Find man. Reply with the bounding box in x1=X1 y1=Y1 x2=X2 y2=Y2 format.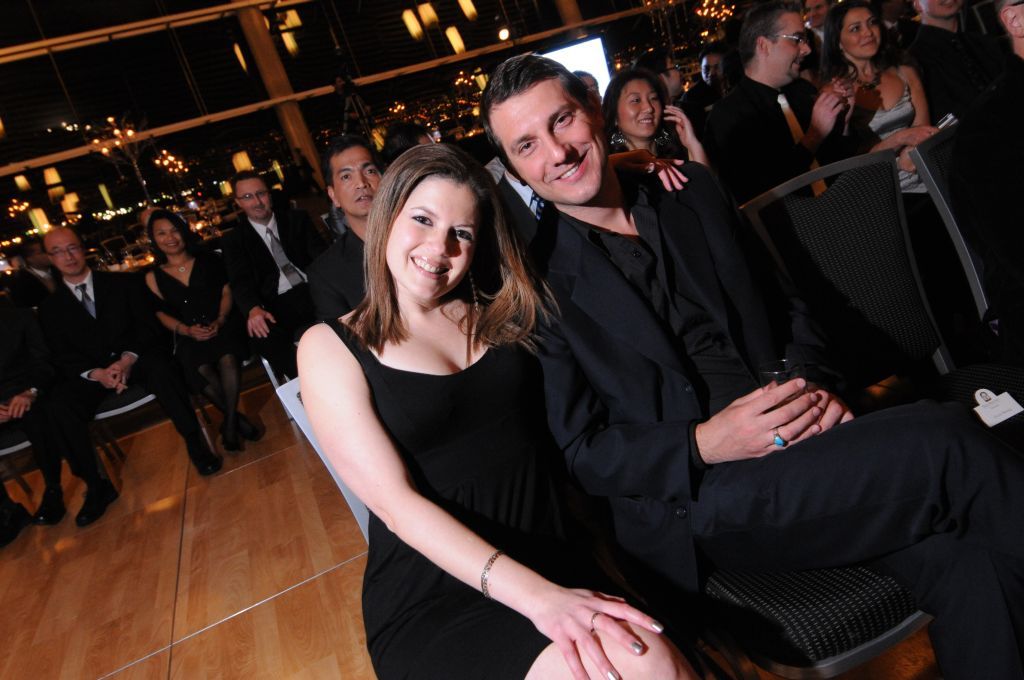
x1=700 y1=4 x2=859 y2=215.
